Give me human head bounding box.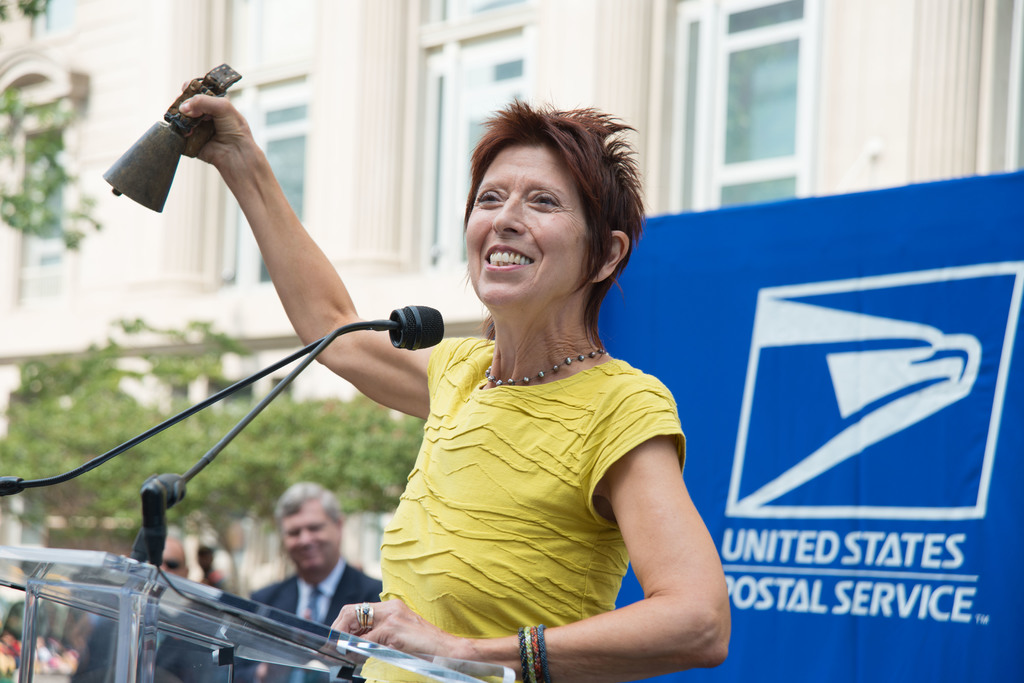
l=280, t=478, r=346, b=577.
